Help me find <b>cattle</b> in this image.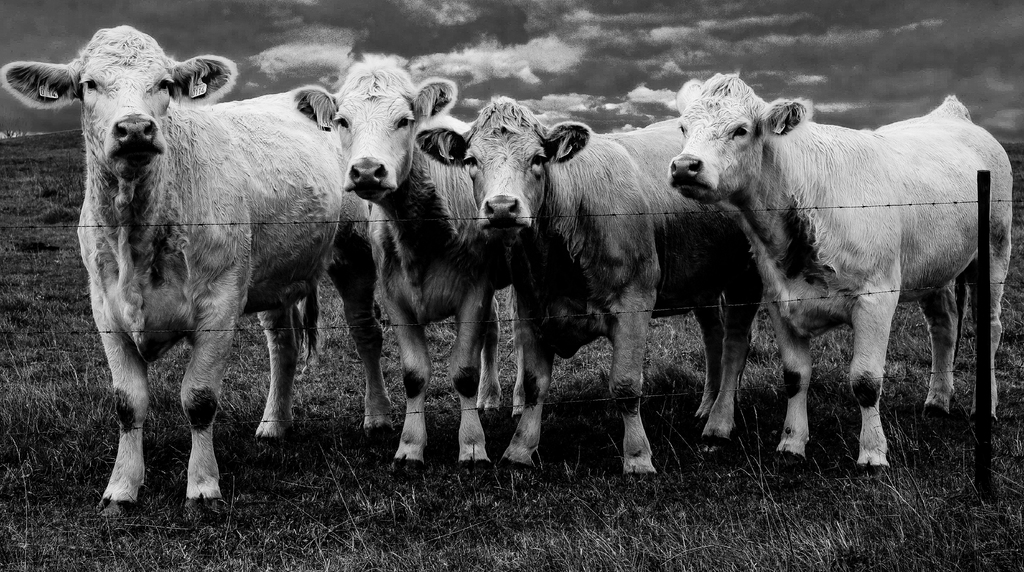
Found it: detection(290, 70, 529, 494).
